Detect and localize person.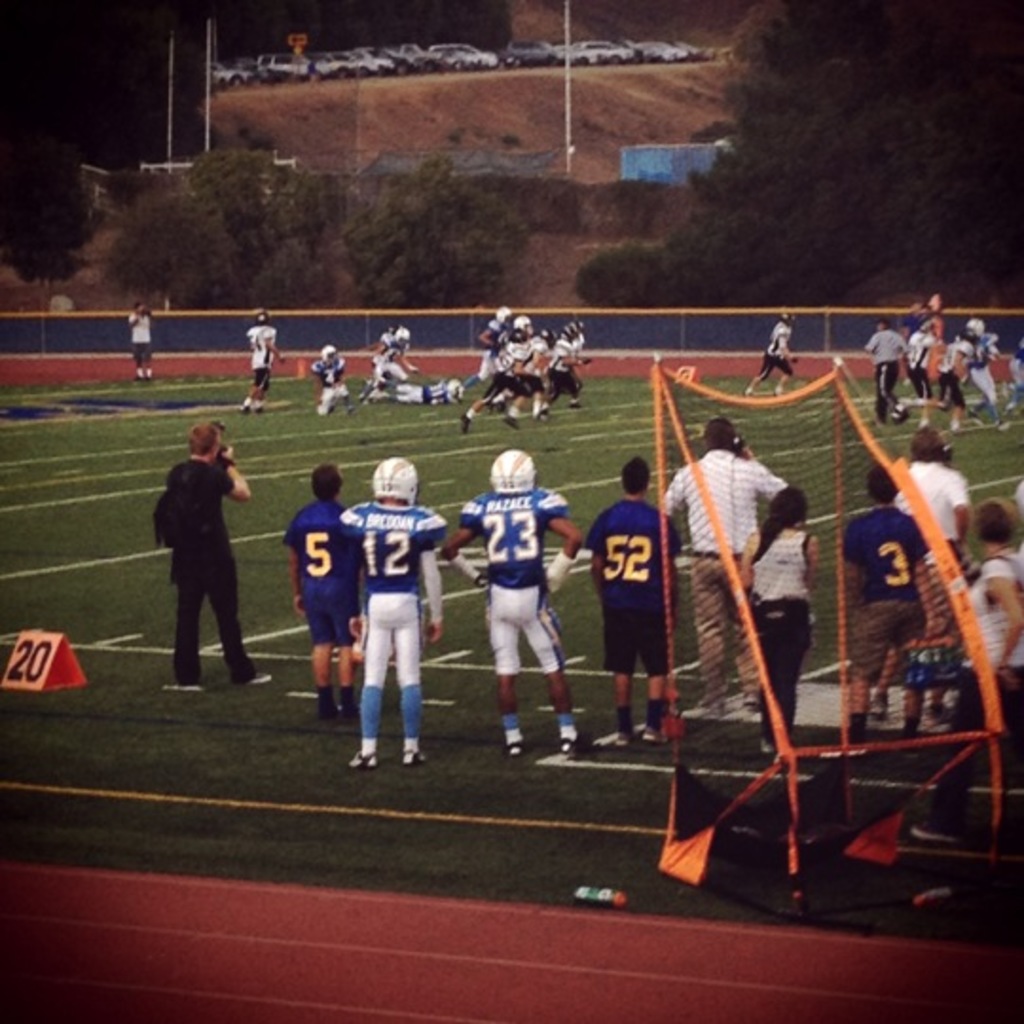
Localized at bbox(119, 292, 161, 383).
